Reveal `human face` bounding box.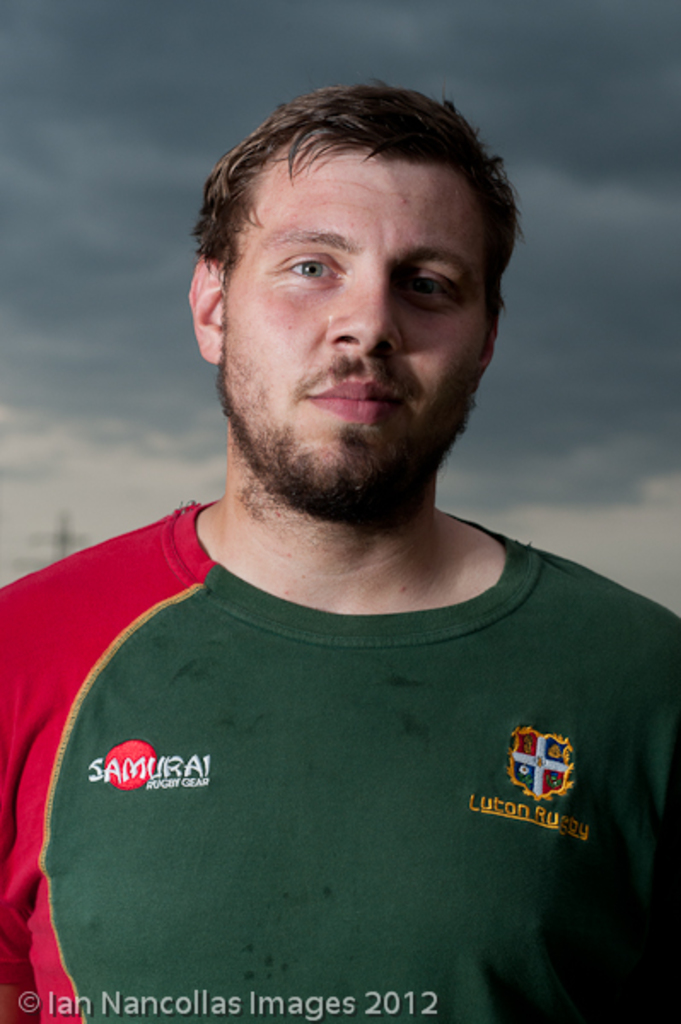
Revealed: <box>220,142,495,490</box>.
